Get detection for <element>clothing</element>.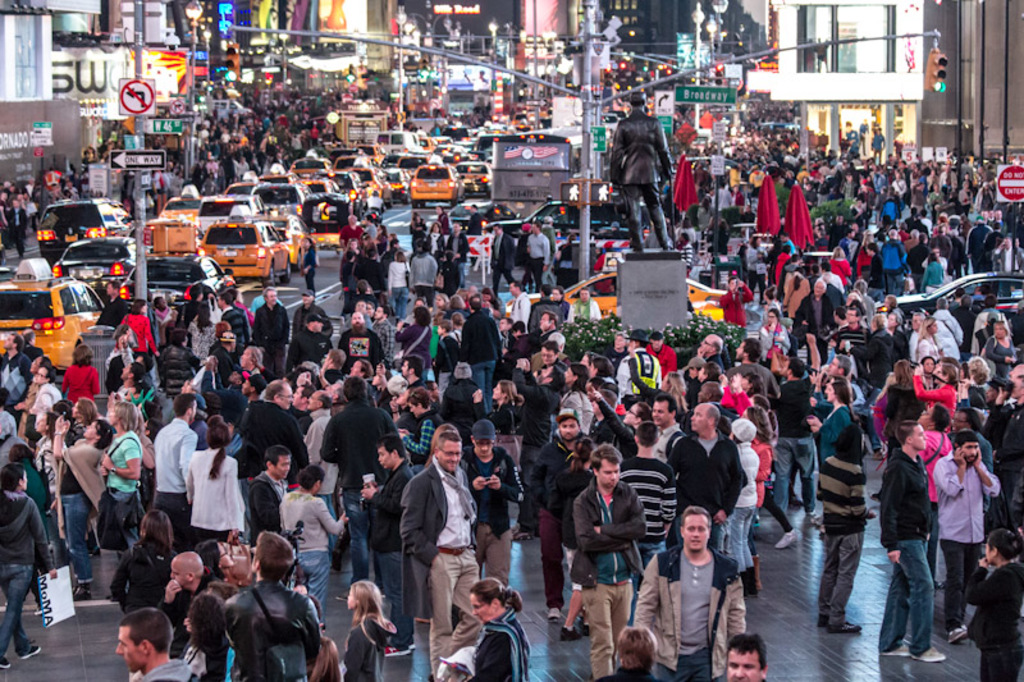
Detection: [left=860, top=253, right=888, bottom=282].
